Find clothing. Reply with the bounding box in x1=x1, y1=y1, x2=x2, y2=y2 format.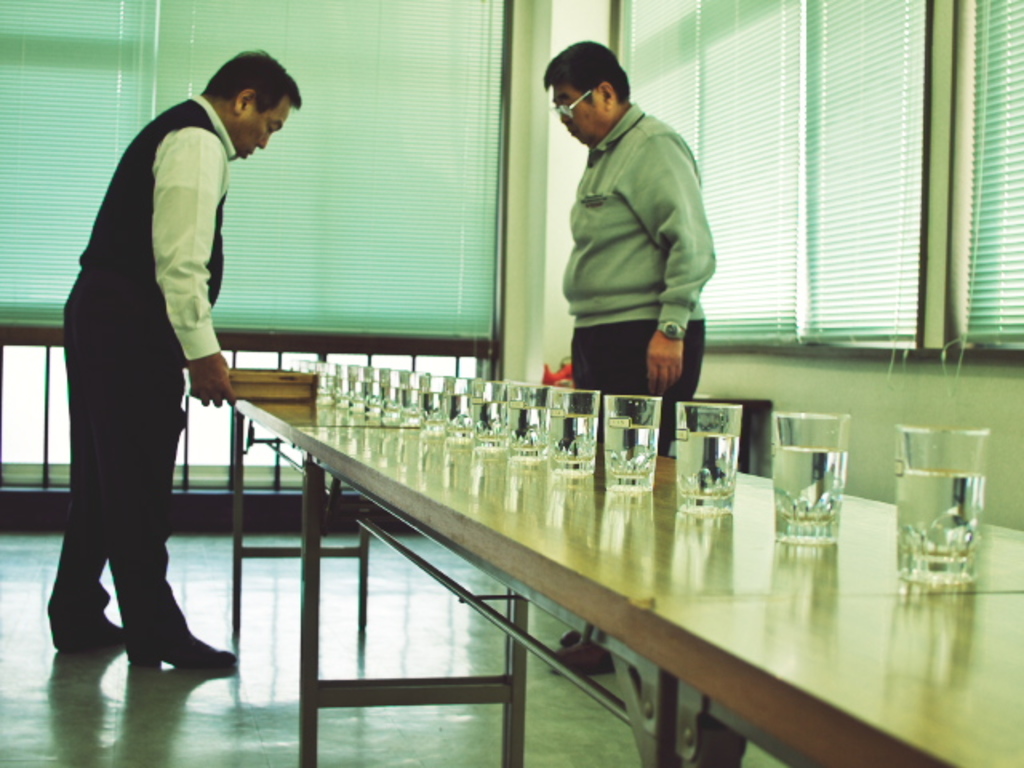
x1=45, y1=94, x2=240, y2=650.
